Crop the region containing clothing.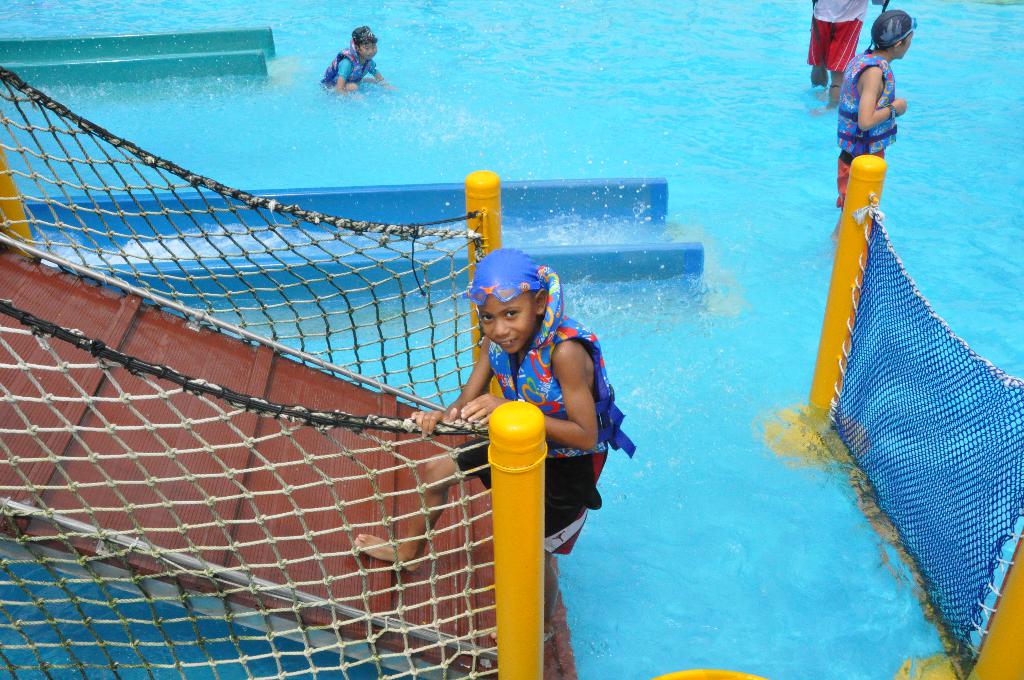
Crop region: (left=806, top=0, right=871, bottom=74).
